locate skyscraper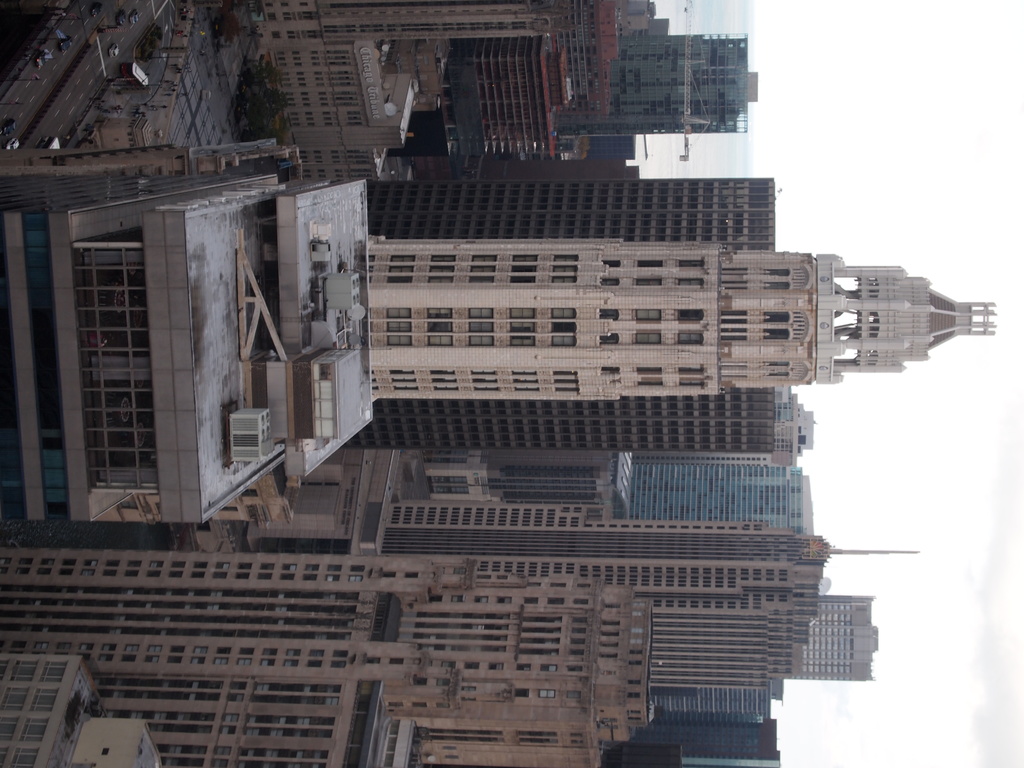
detection(365, 180, 773, 228)
